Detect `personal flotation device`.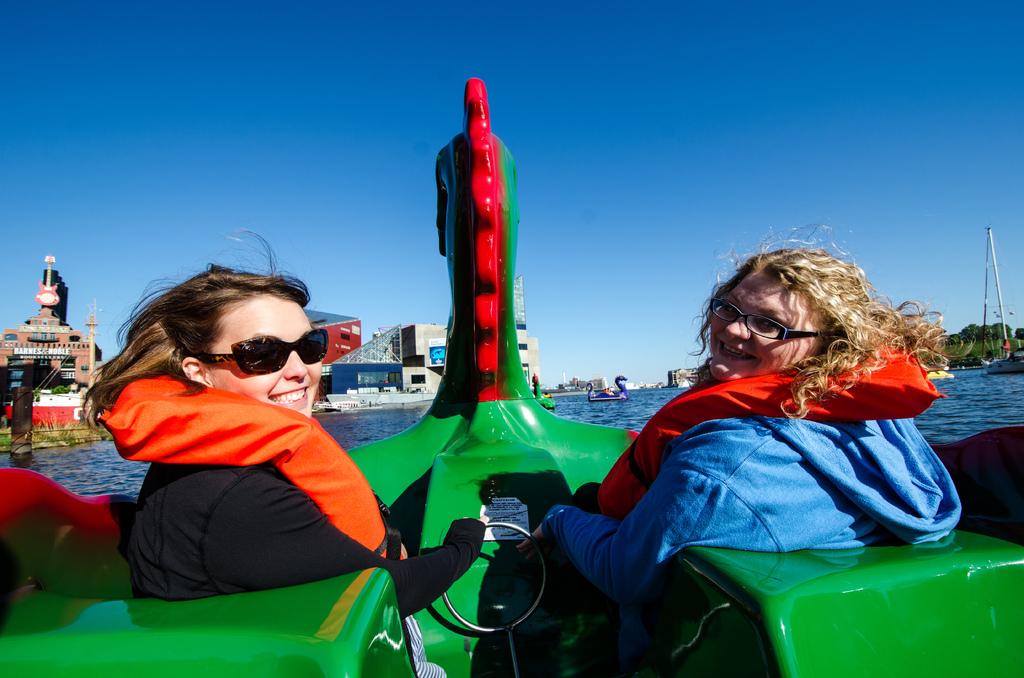
Detected at <box>97,362,408,569</box>.
